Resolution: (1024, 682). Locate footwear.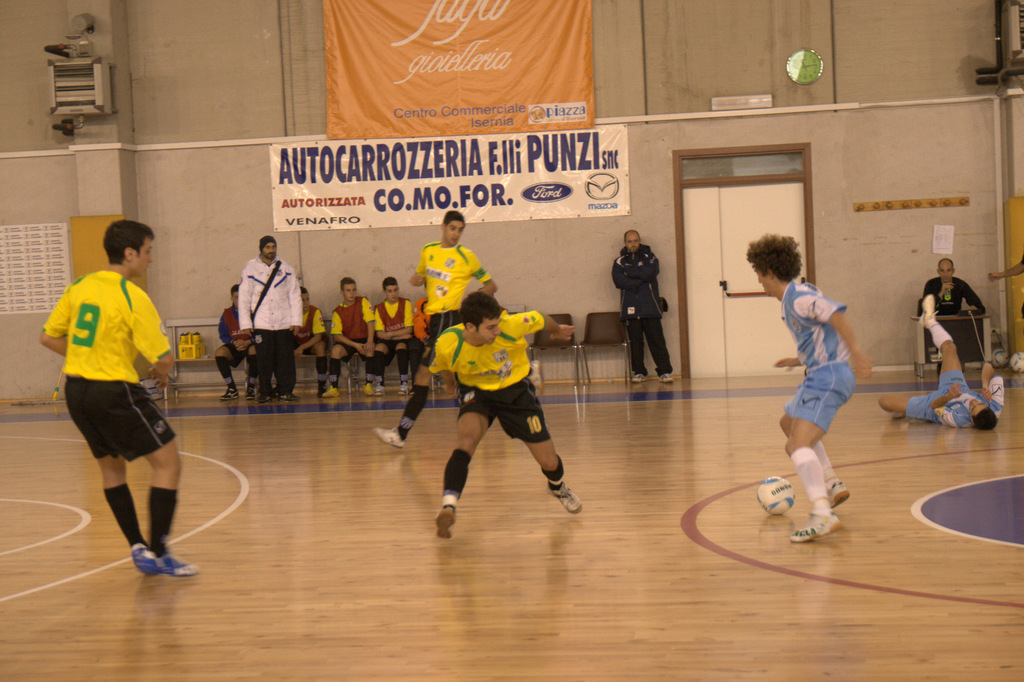
crop(435, 509, 452, 536).
